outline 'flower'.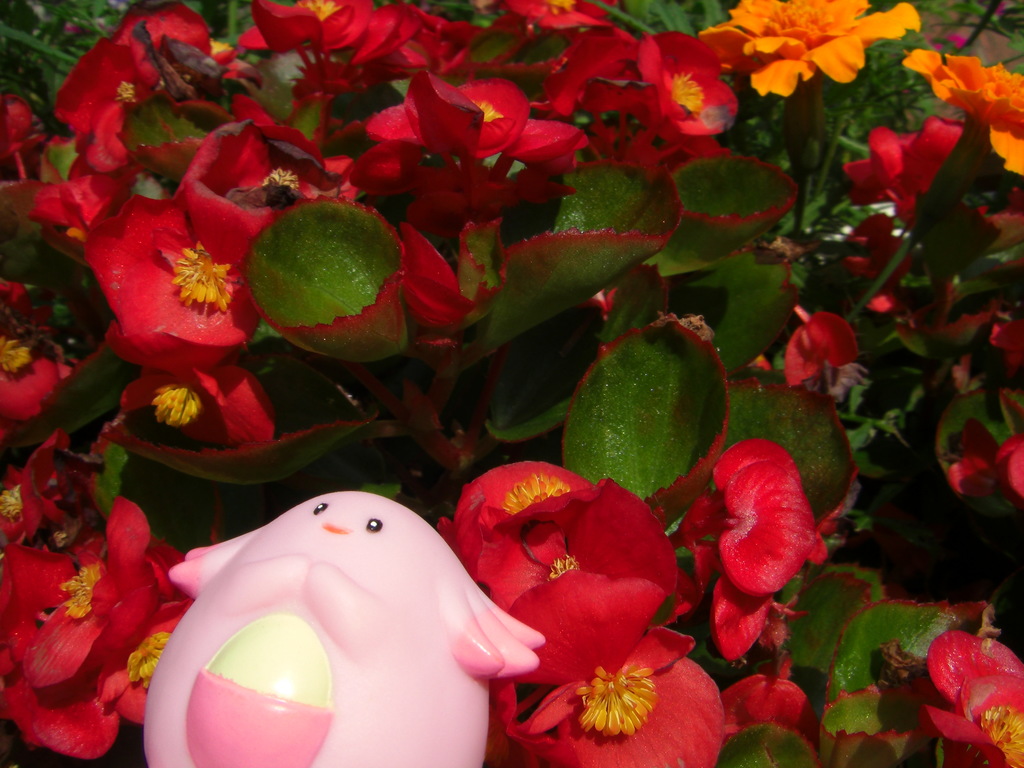
Outline: <region>923, 628, 1023, 767</region>.
